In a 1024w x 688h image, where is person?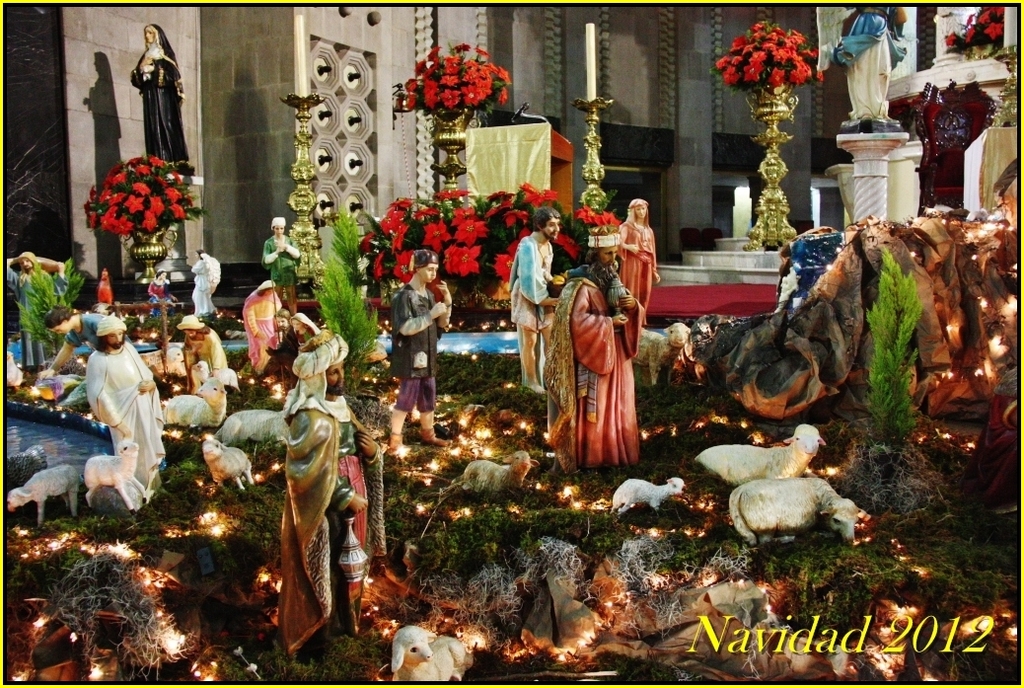
Rect(186, 248, 219, 322).
